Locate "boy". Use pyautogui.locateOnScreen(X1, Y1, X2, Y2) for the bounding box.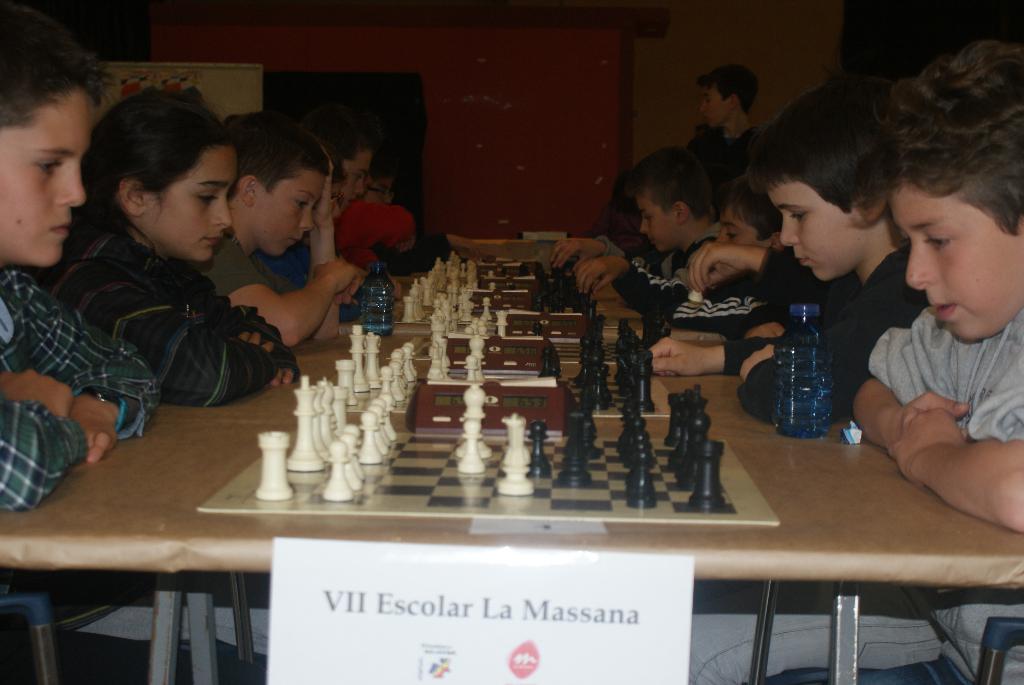
pyautogui.locateOnScreen(252, 135, 406, 320).
